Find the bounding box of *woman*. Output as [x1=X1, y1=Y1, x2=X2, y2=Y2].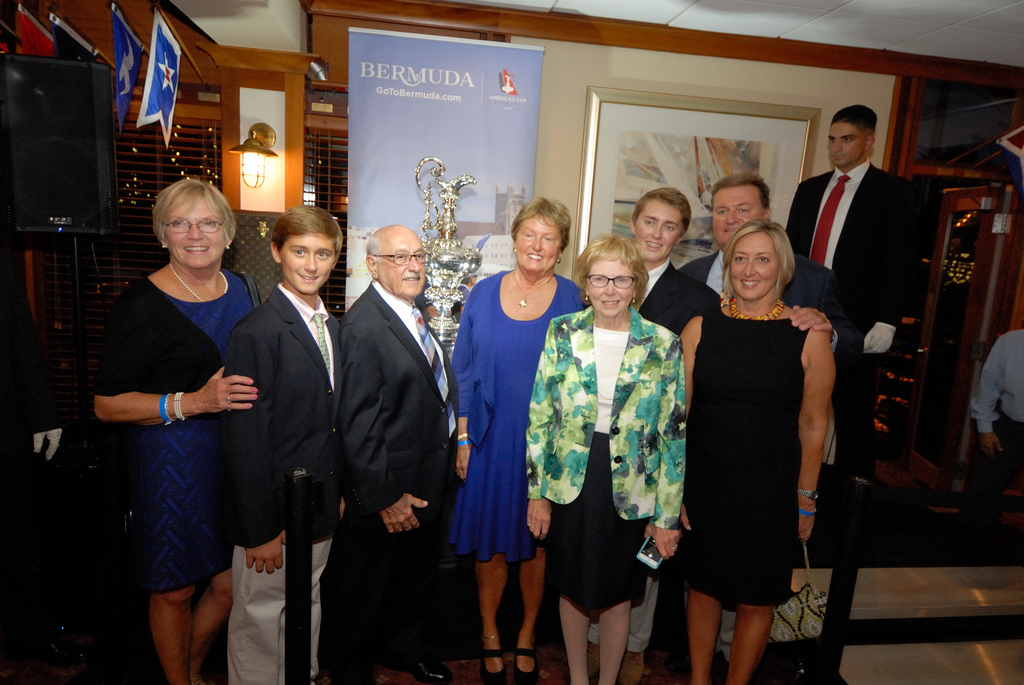
[x1=678, y1=217, x2=835, y2=684].
